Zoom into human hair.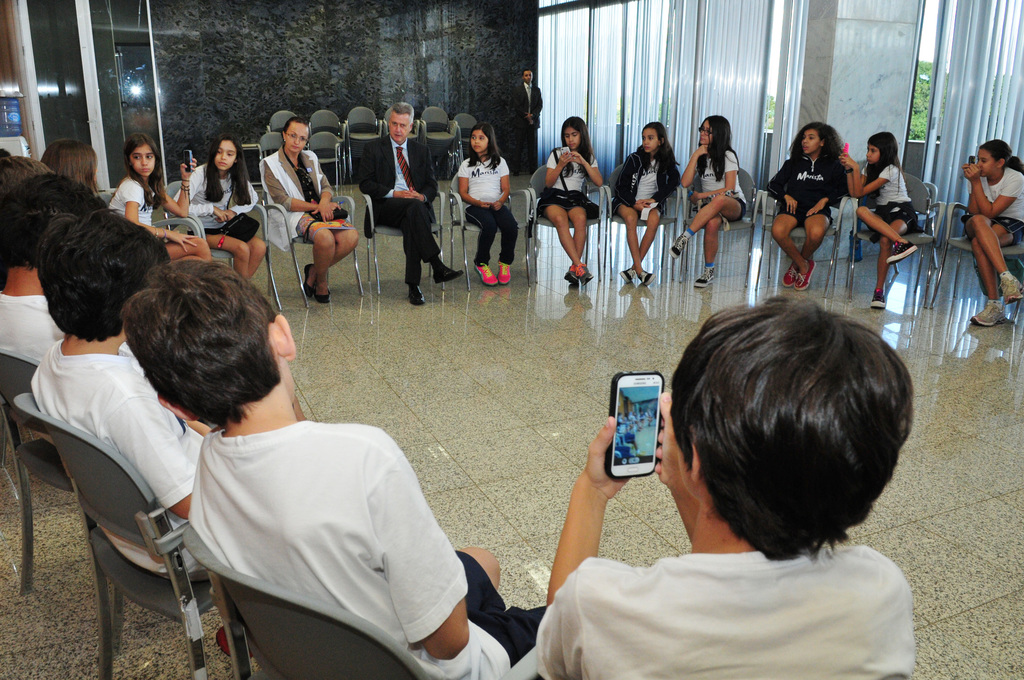
Zoom target: left=671, top=286, right=913, bottom=560.
